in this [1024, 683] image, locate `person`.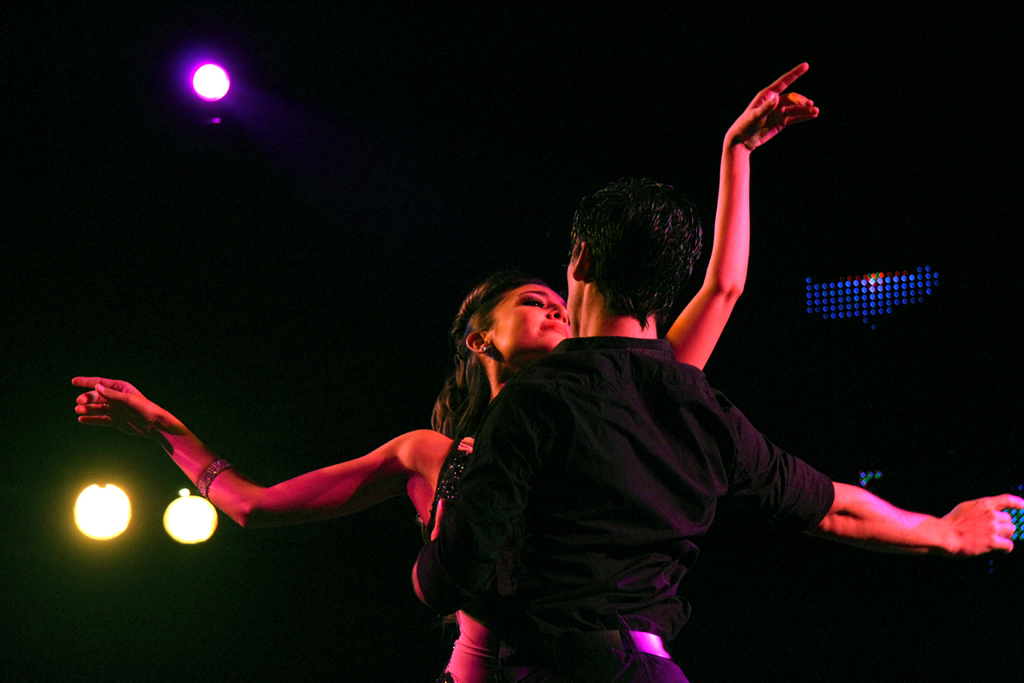
Bounding box: box(63, 61, 818, 682).
